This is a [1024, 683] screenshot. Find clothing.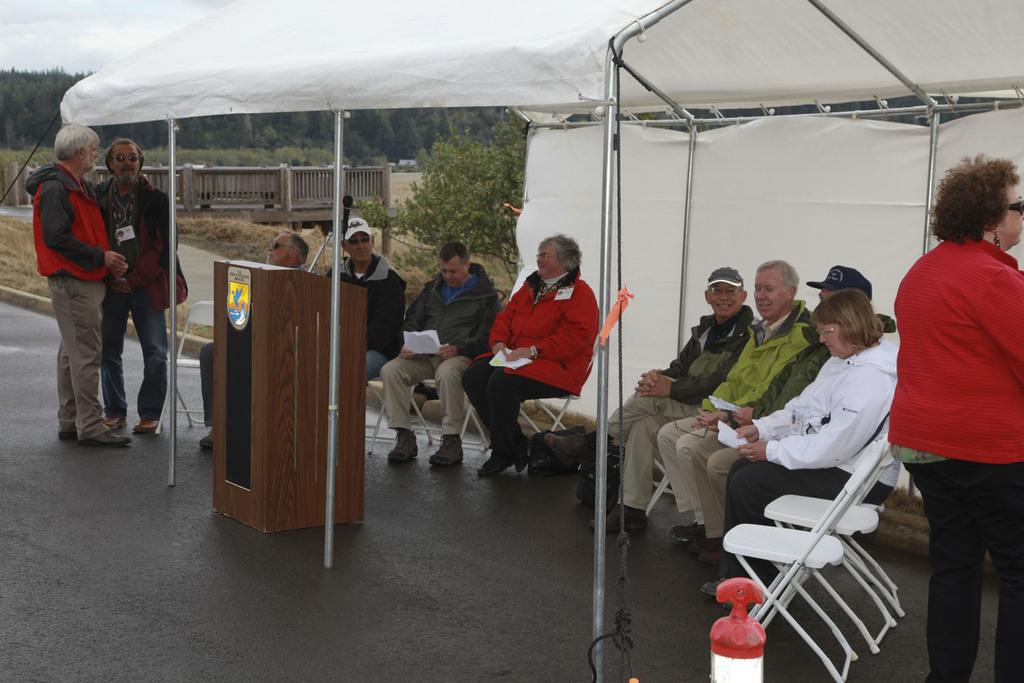
Bounding box: [457,264,603,445].
